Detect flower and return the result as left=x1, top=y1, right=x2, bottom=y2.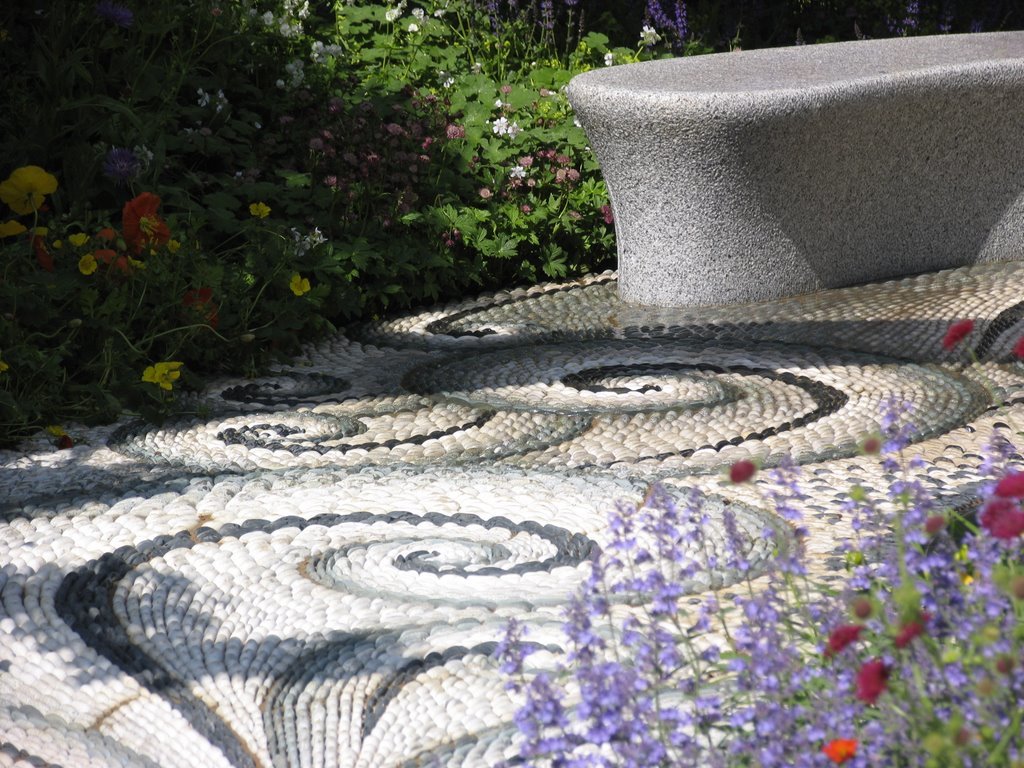
left=36, top=225, right=48, bottom=234.
